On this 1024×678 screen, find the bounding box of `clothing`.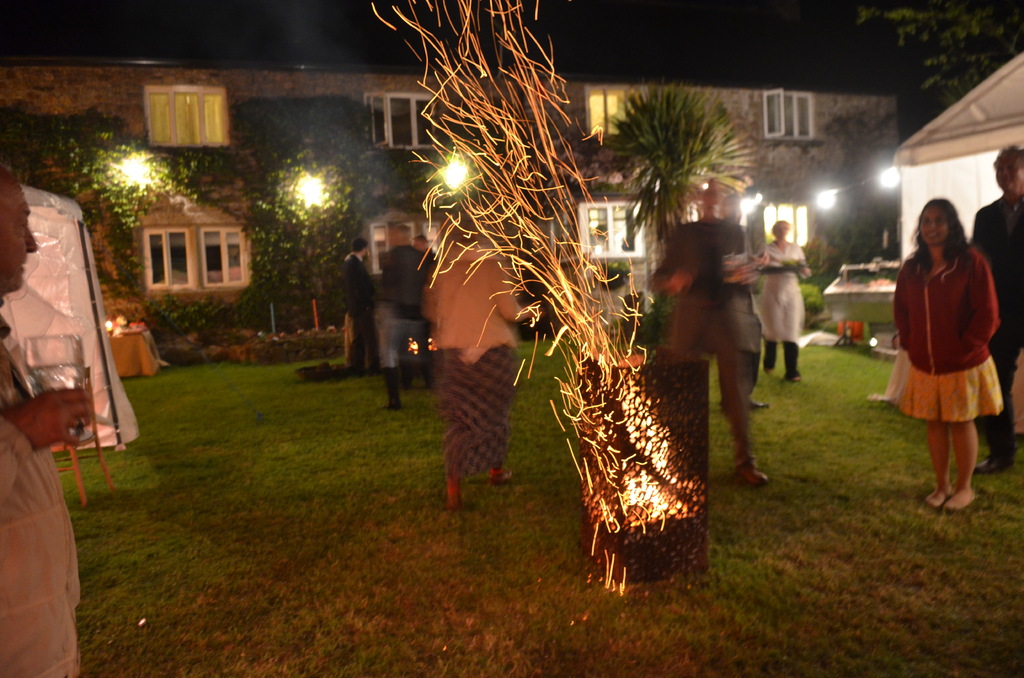
Bounding box: (left=968, top=190, right=1023, bottom=453).
